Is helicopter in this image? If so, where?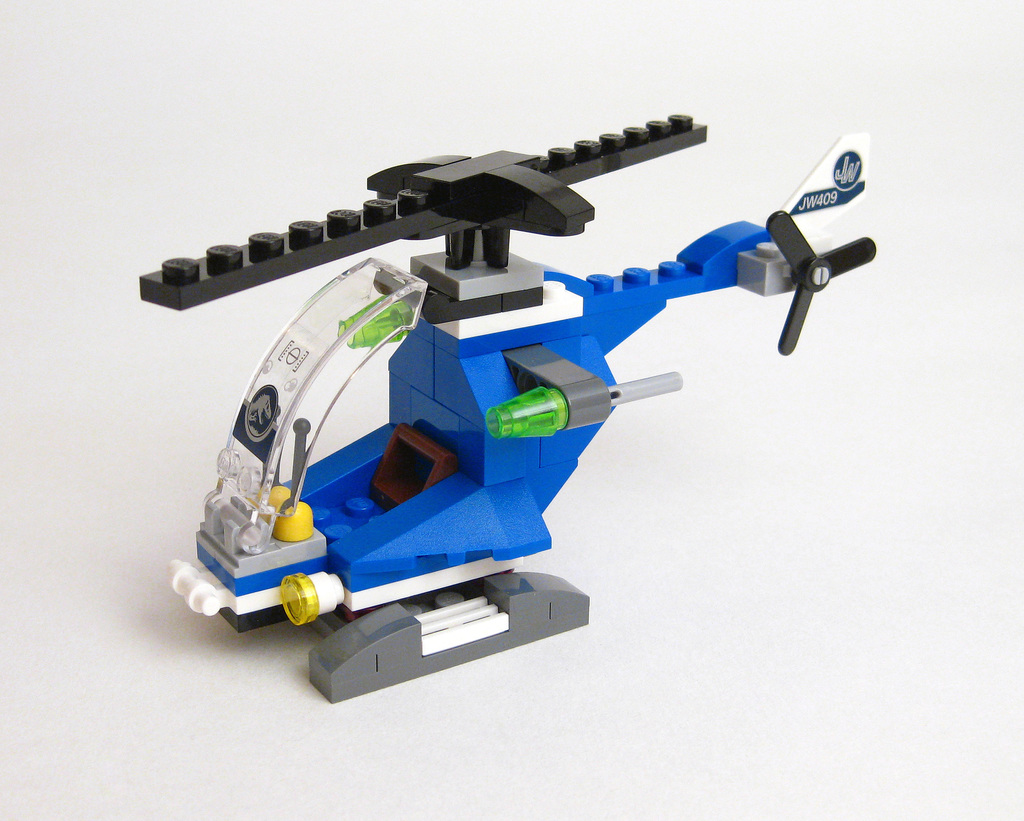
Yes, at x1=140 y1=111 x2=876 y2=703.
